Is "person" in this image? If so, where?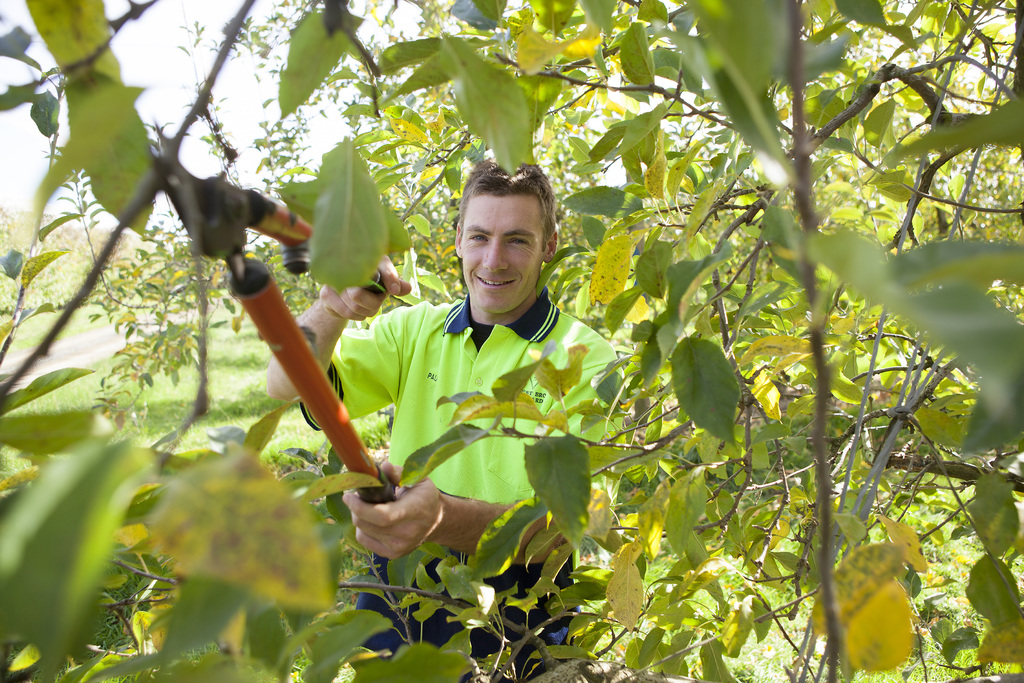
Yes, at 333, 174, 640, 595.
